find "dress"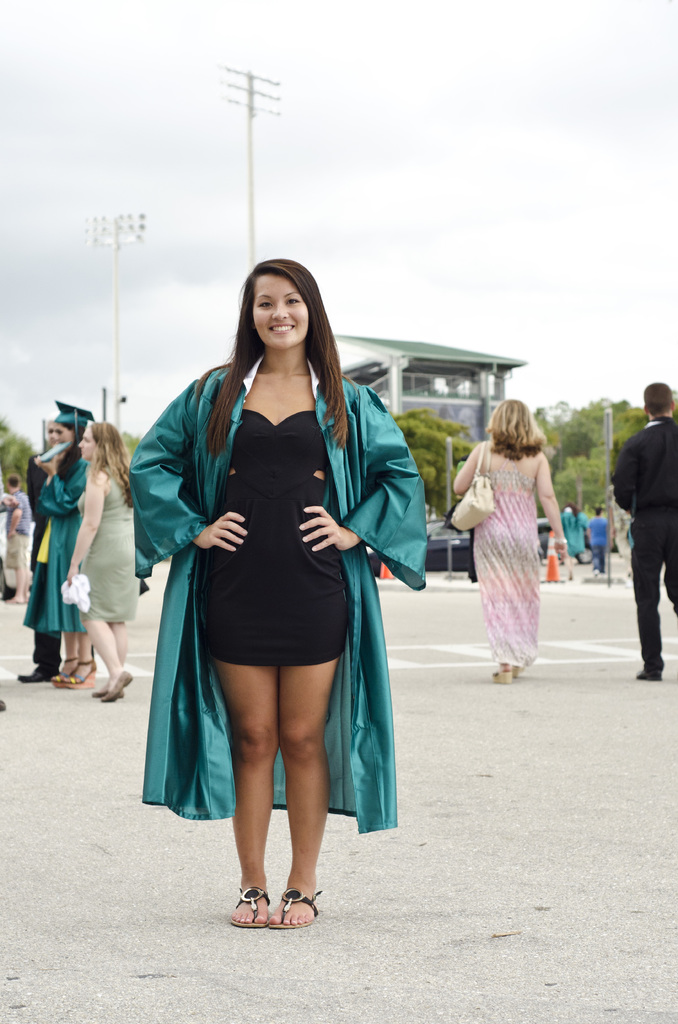
(x1=473, y1=445, x2=543, y2=665)
